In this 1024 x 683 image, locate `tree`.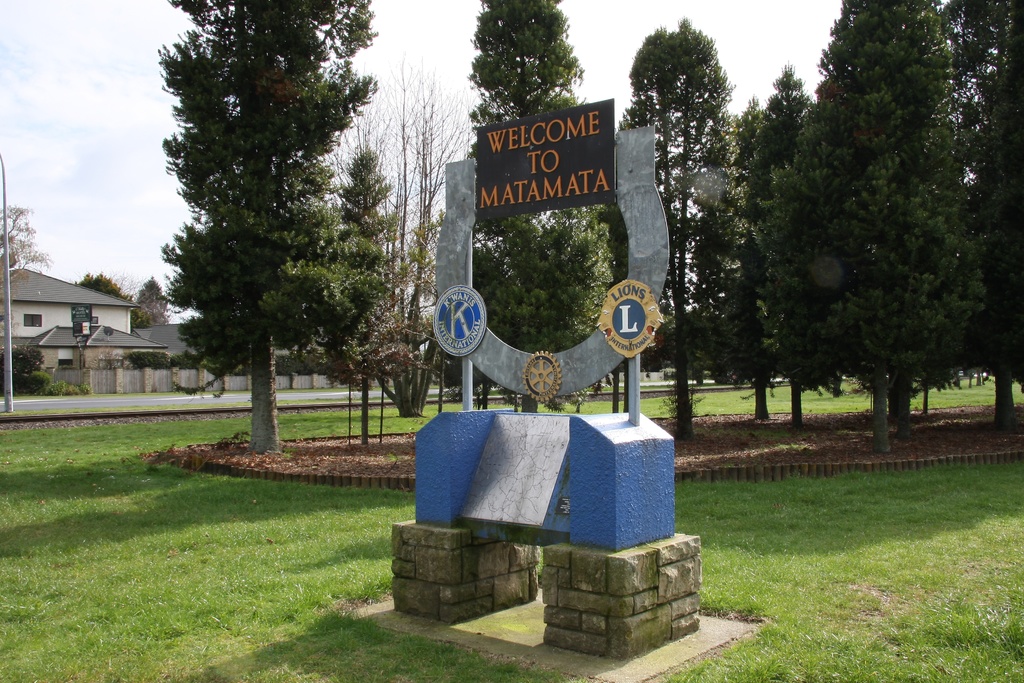
Bounding box: [0,204,51,279].
